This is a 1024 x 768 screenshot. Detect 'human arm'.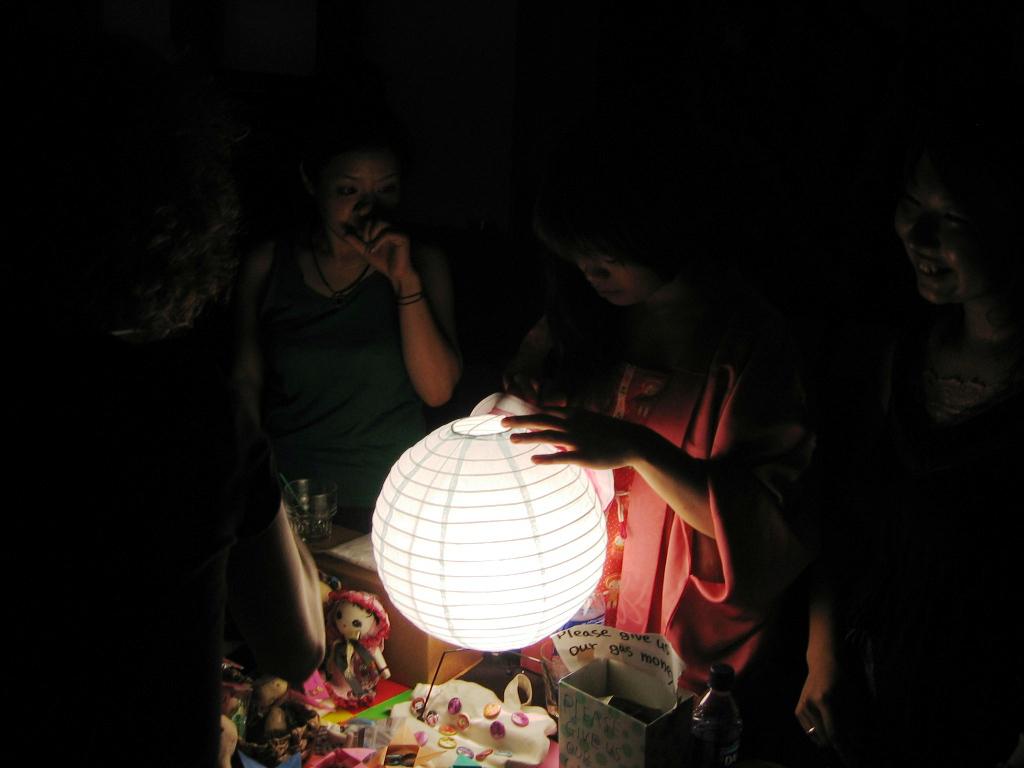
335, 211, 476, 419.
